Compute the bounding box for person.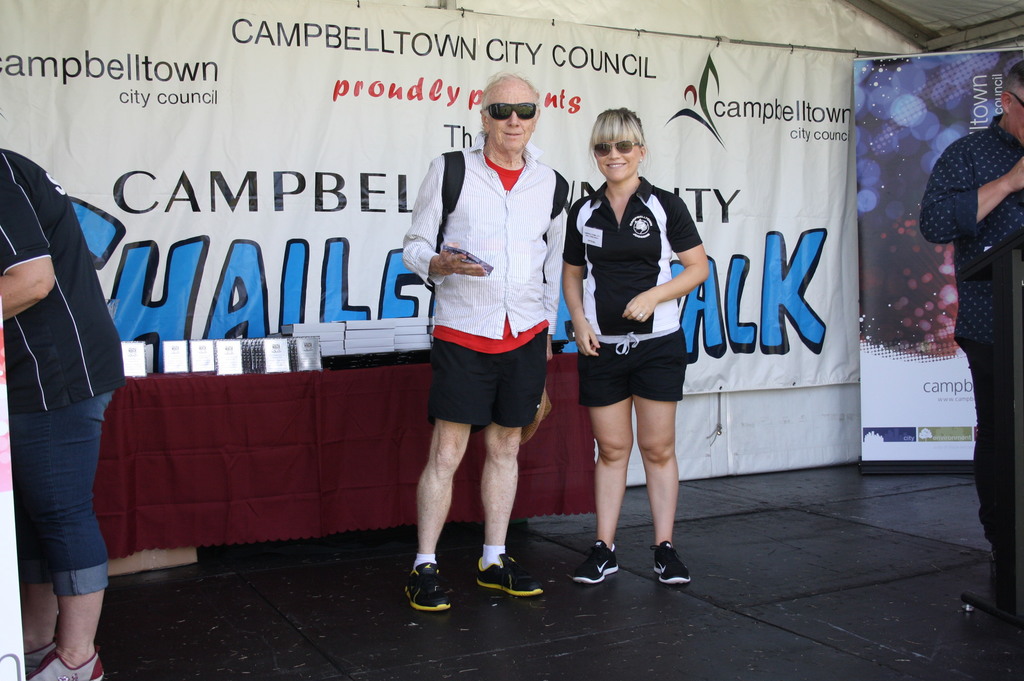
x1=560, y1=111, x2=718, y2=586.
